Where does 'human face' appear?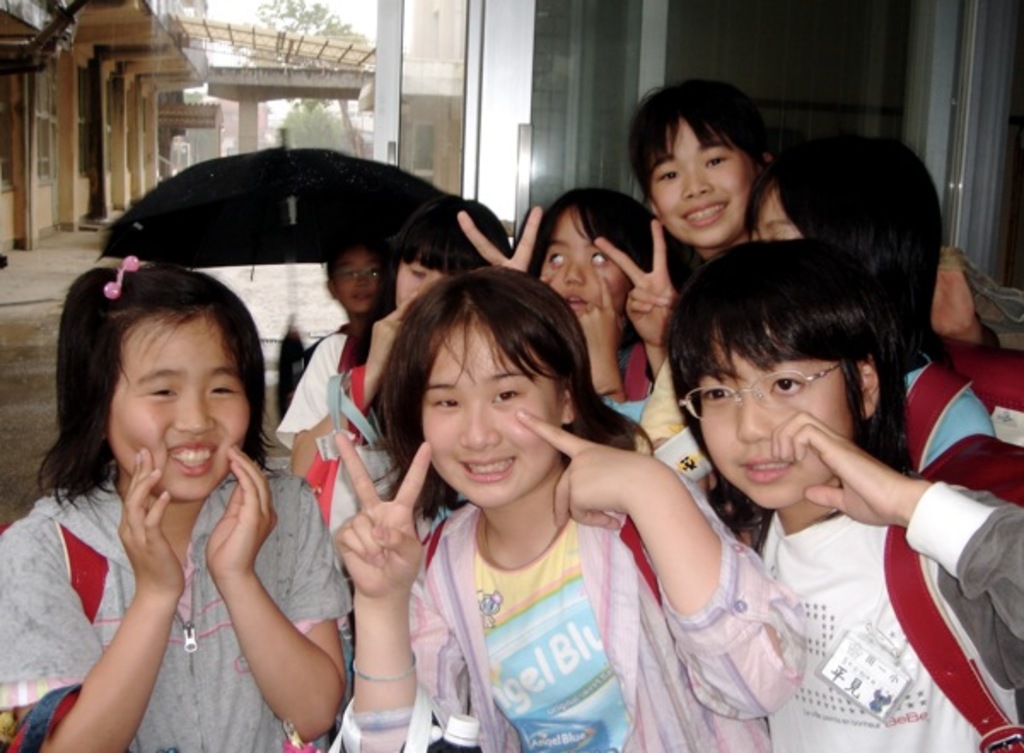
Appears at bbox(422, 312, 561, 511).
